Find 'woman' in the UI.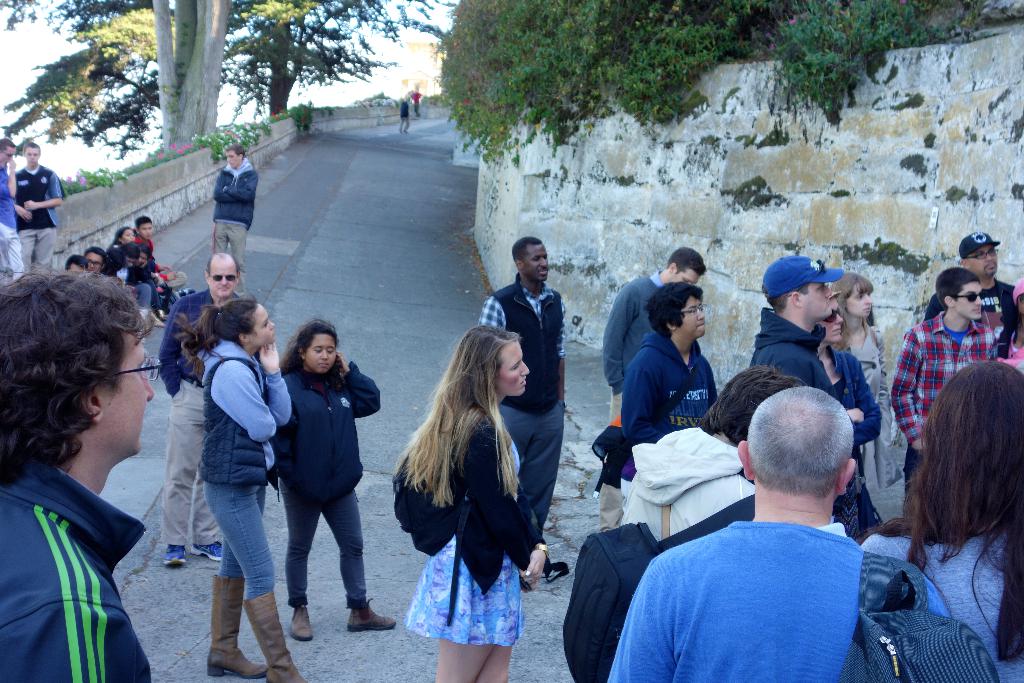
UI element at (856, 358, 1023, 682).
